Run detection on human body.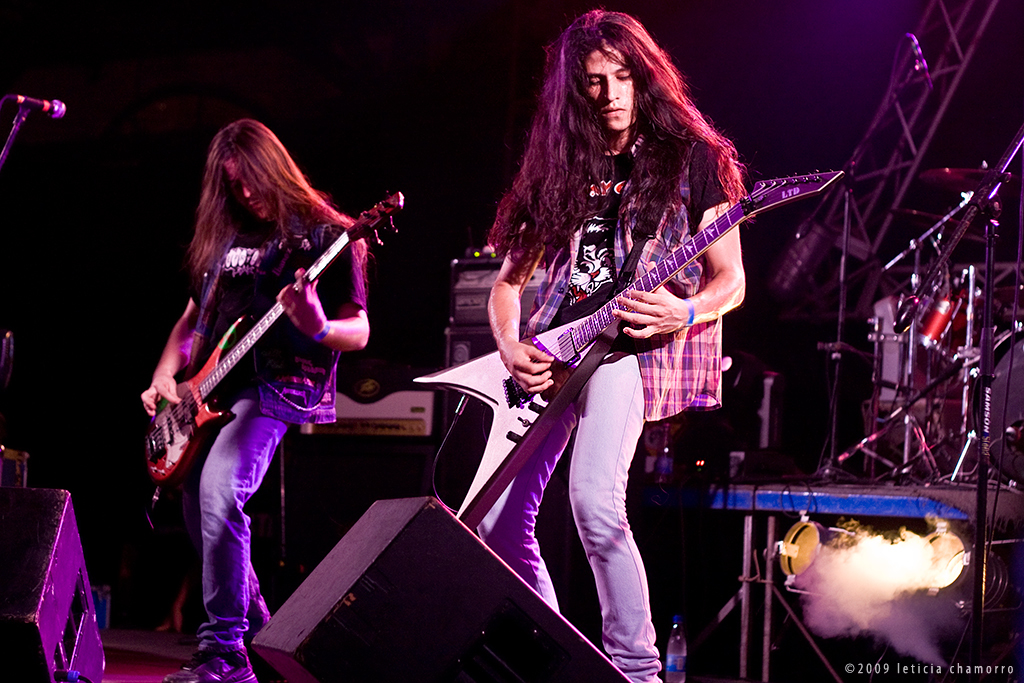
Result: [left=477, top=119, right=746, bottom=682].
